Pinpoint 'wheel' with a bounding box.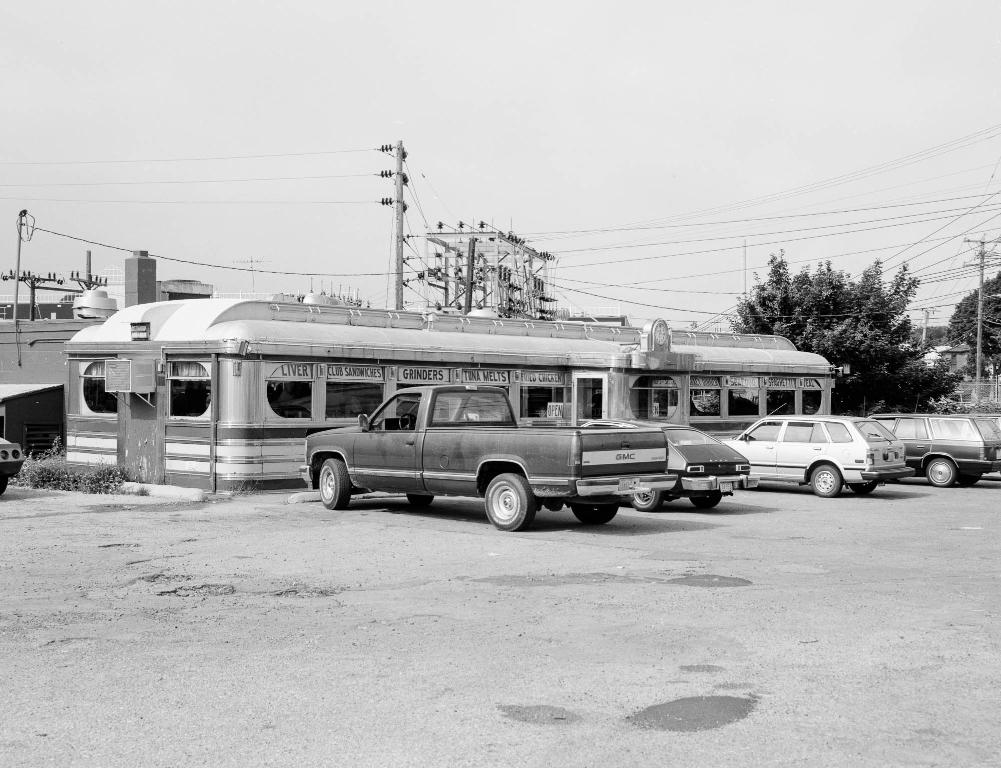
bbox(923, 458, 958, 487).
